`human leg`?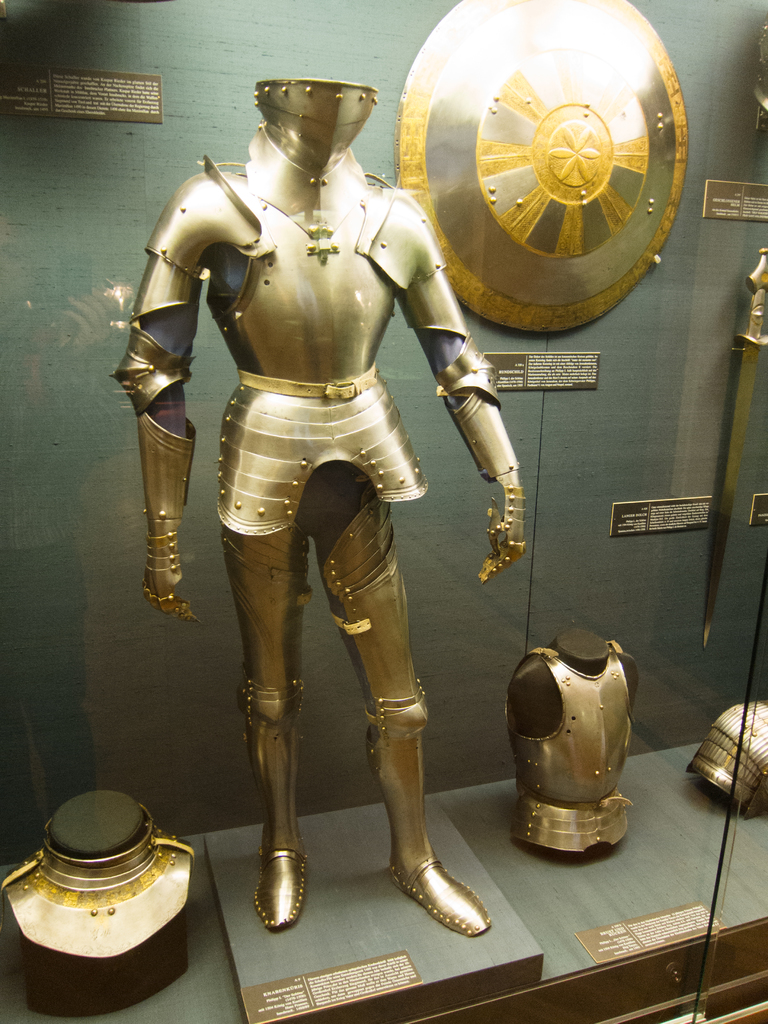
left=343, top=470, right=490, bottom=941
